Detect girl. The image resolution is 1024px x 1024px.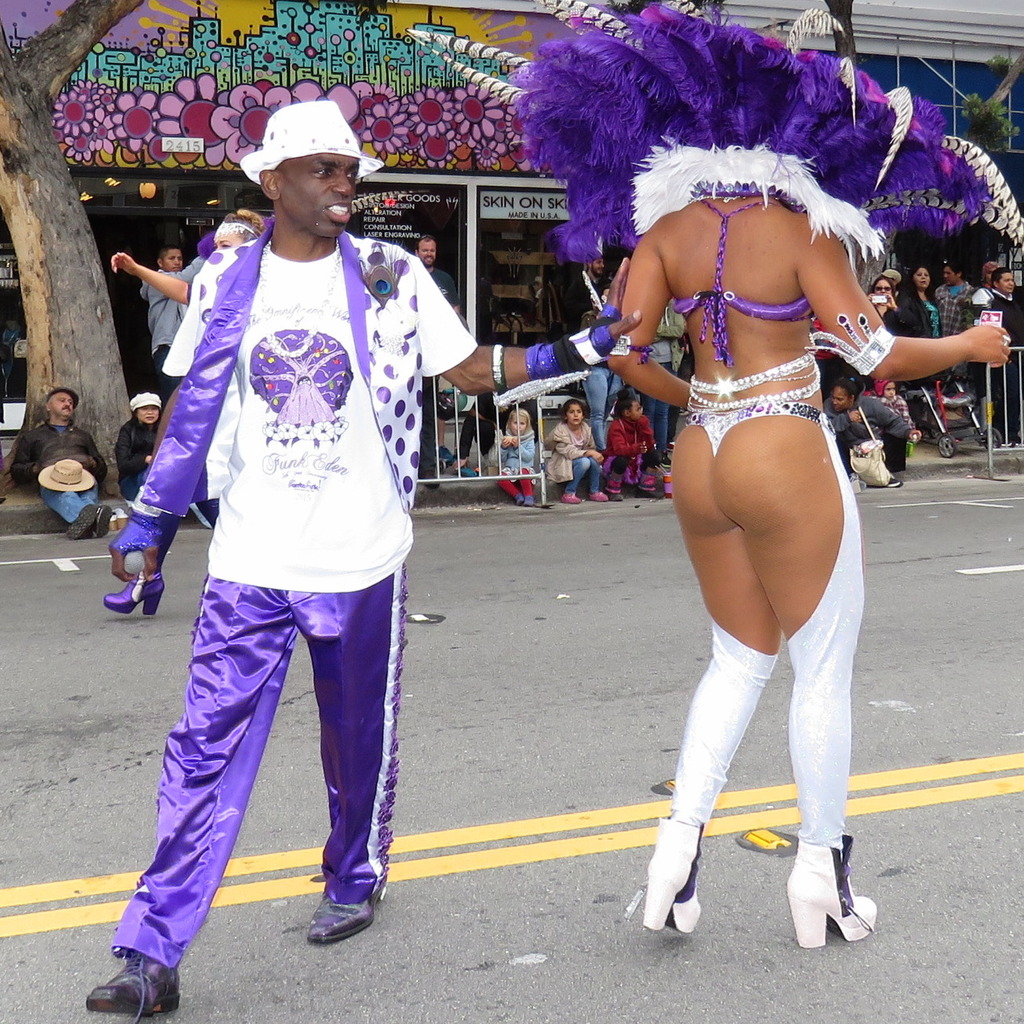
x1=546 y1=400 x2=608 y2=505.
